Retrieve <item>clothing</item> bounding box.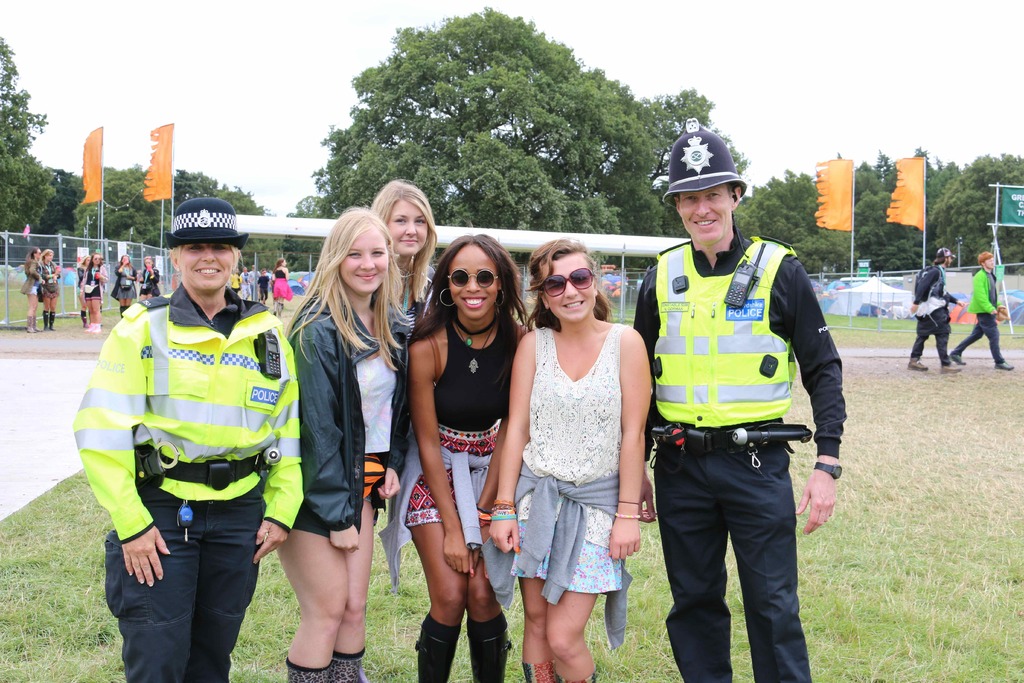
Bounding box: 914/258/950/365.
